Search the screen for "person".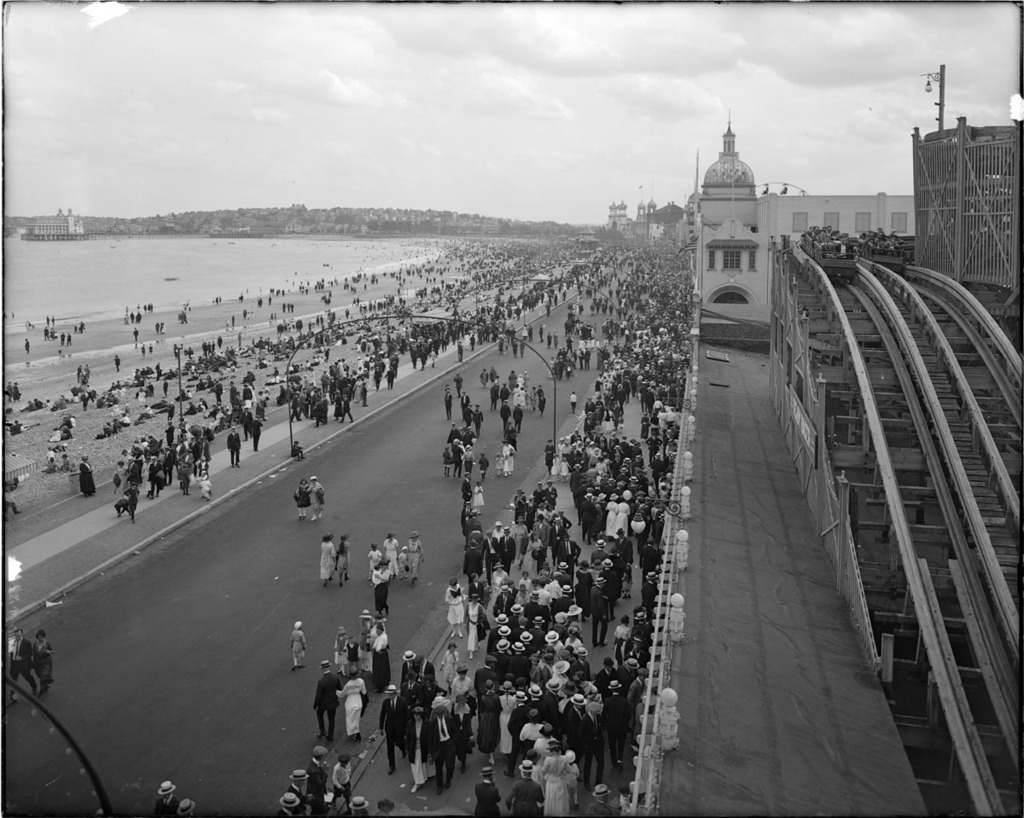
Found at [287, 620, 313, 672].
